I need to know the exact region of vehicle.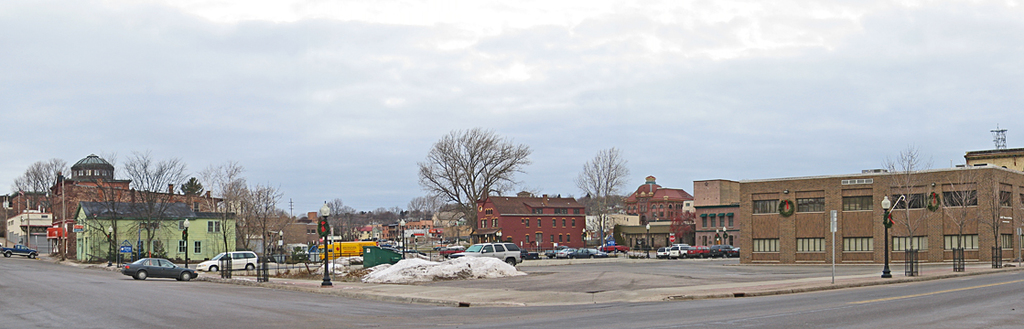
Region: {"left": 196, "top": 248, "right": 257, "bottom": 274}.
